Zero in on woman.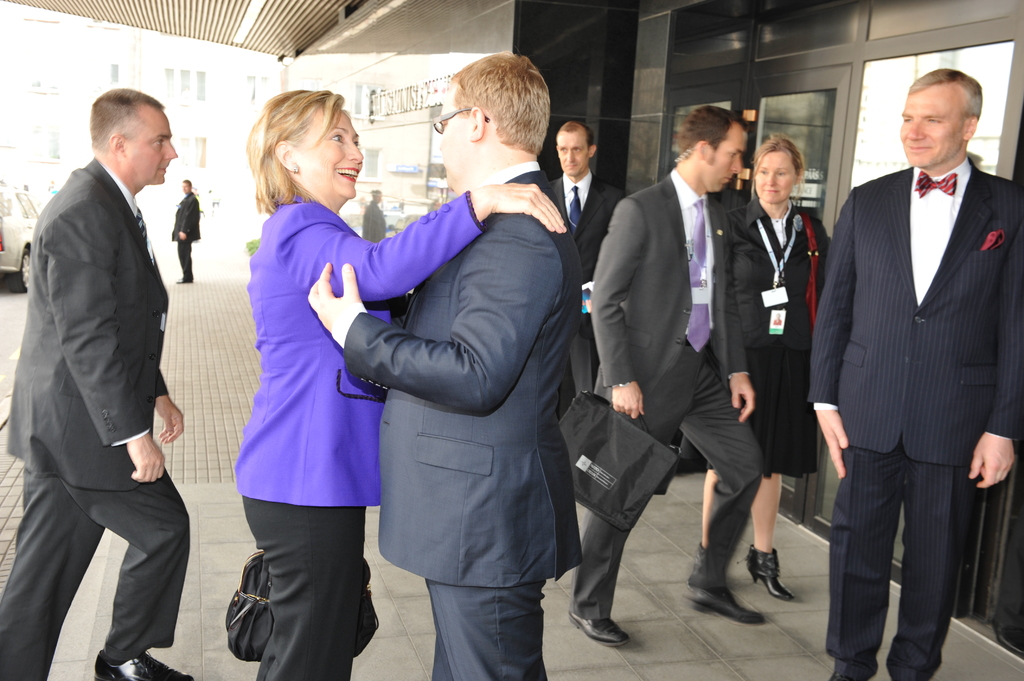
Zeroed in: (x1=232, y1=86, x2=567, y2=680).
